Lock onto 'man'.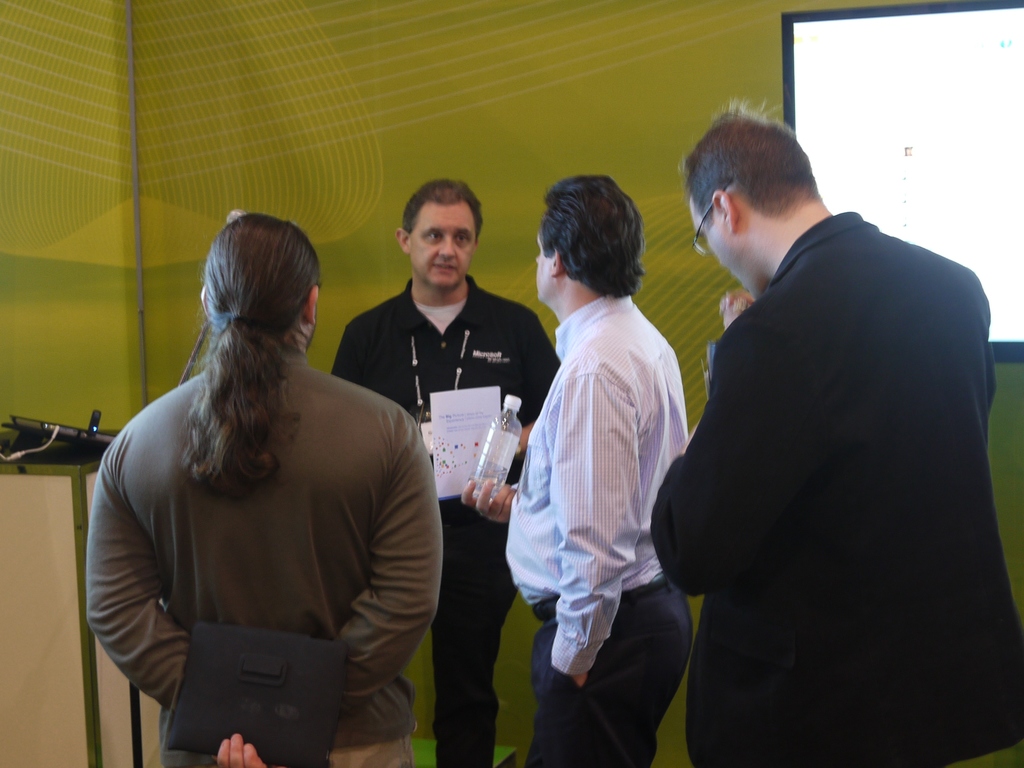
Locked: (334,179,560,767).
